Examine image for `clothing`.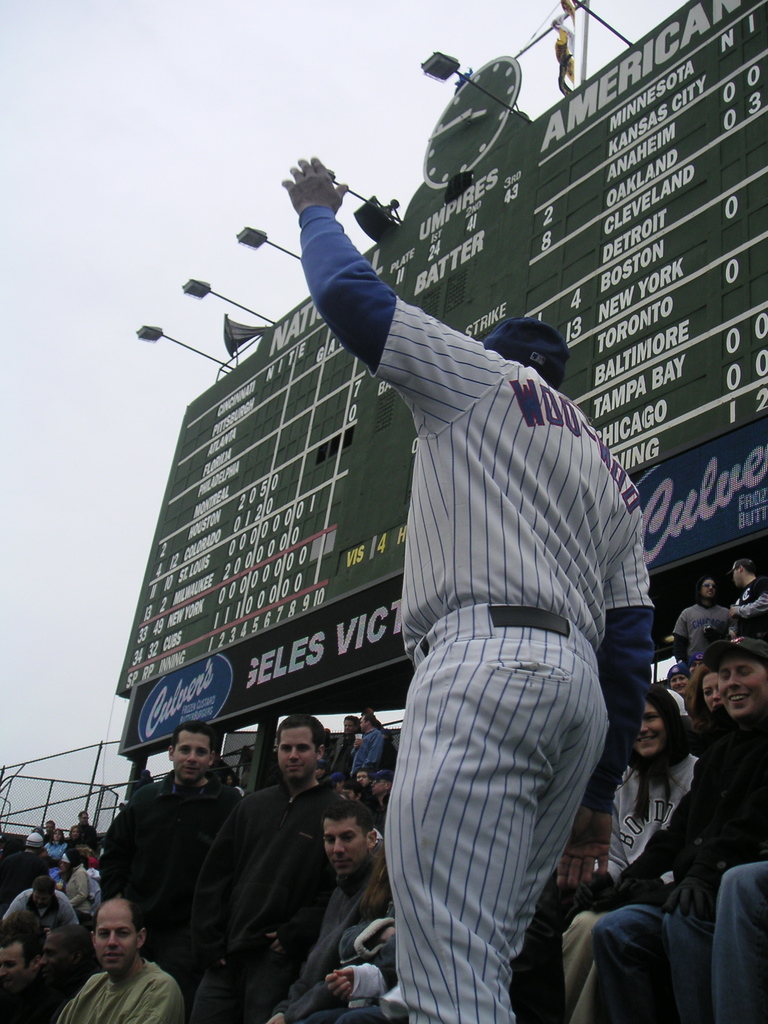
Examination result: 63 870 98 931.
